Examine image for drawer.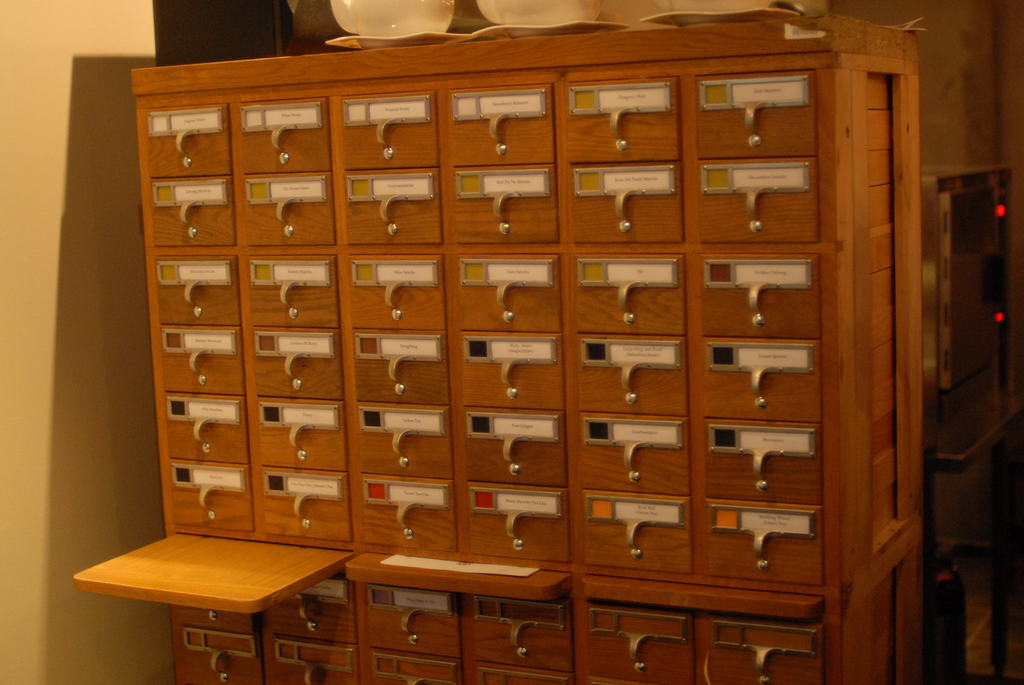
Examination result: (172, 460, 259, 540).
